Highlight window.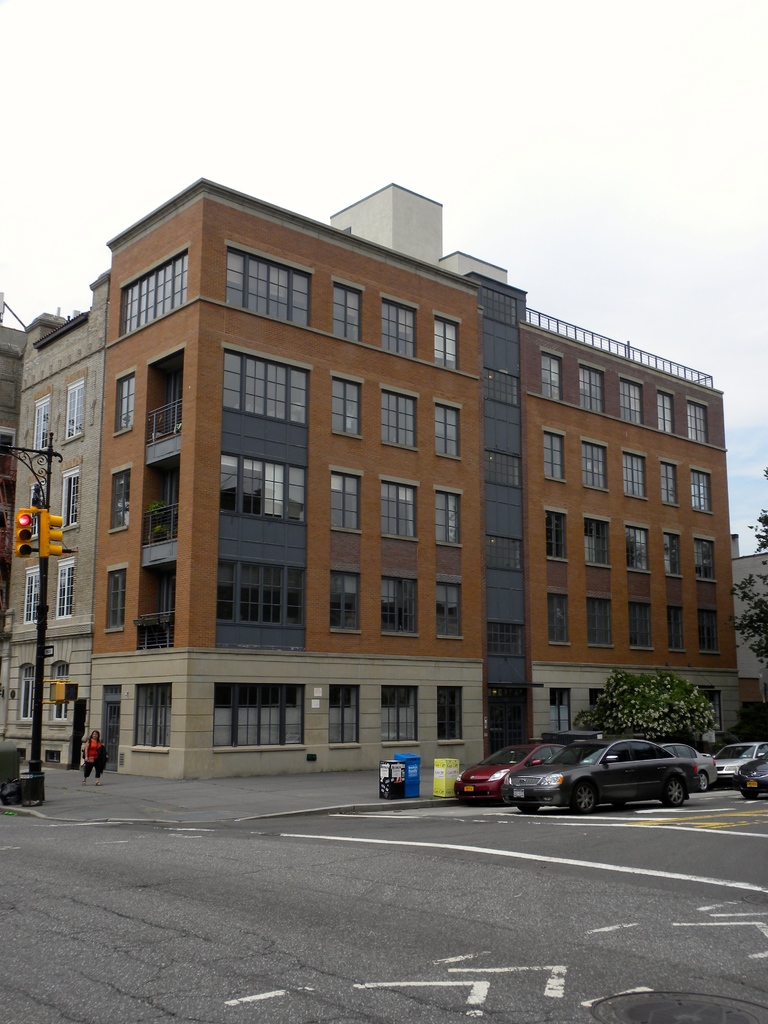
Highlighted region: (691, 469, 714, 515).
